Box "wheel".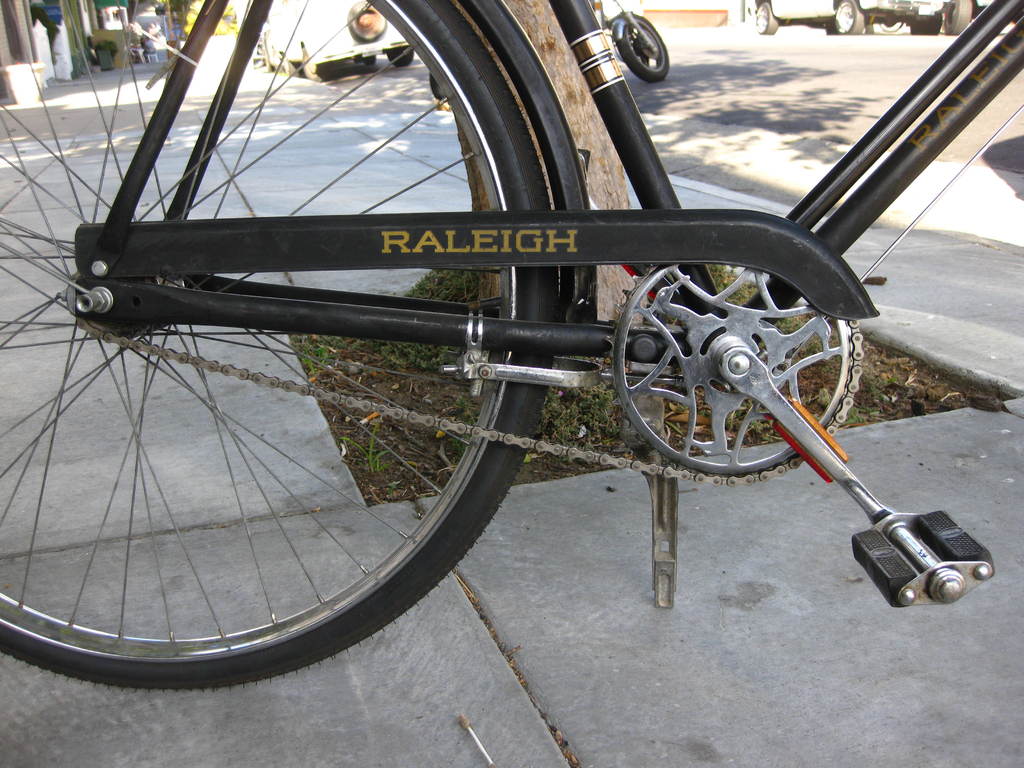
left=943, top=0, right=981, bottom=37.
